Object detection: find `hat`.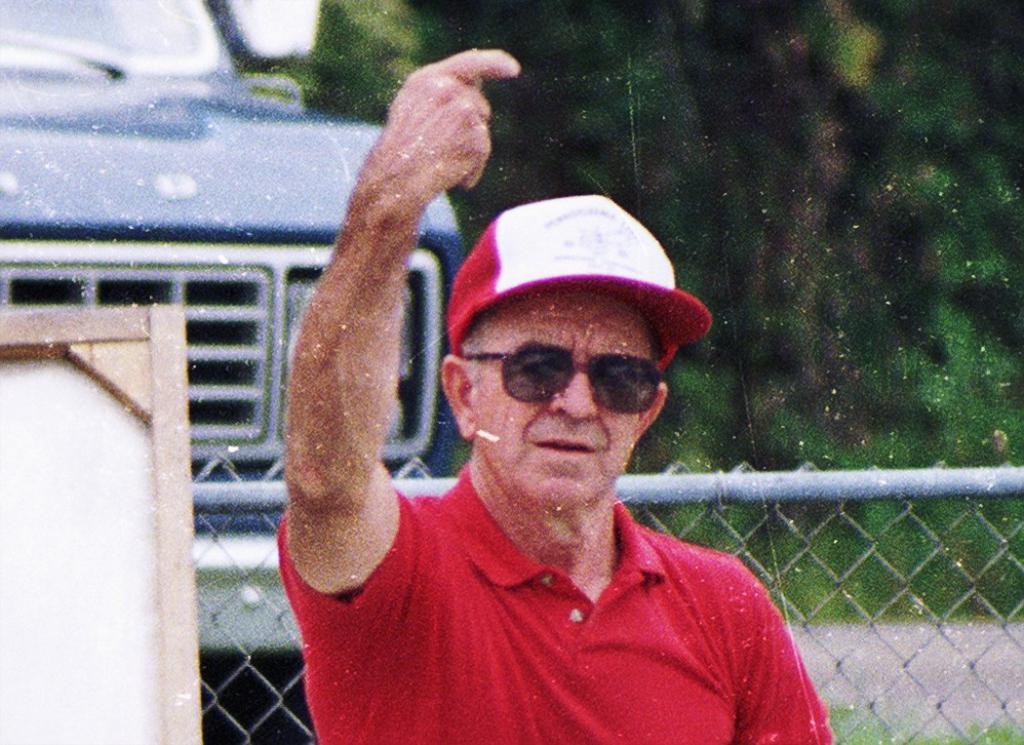
box(432, 210, 707, 379).
